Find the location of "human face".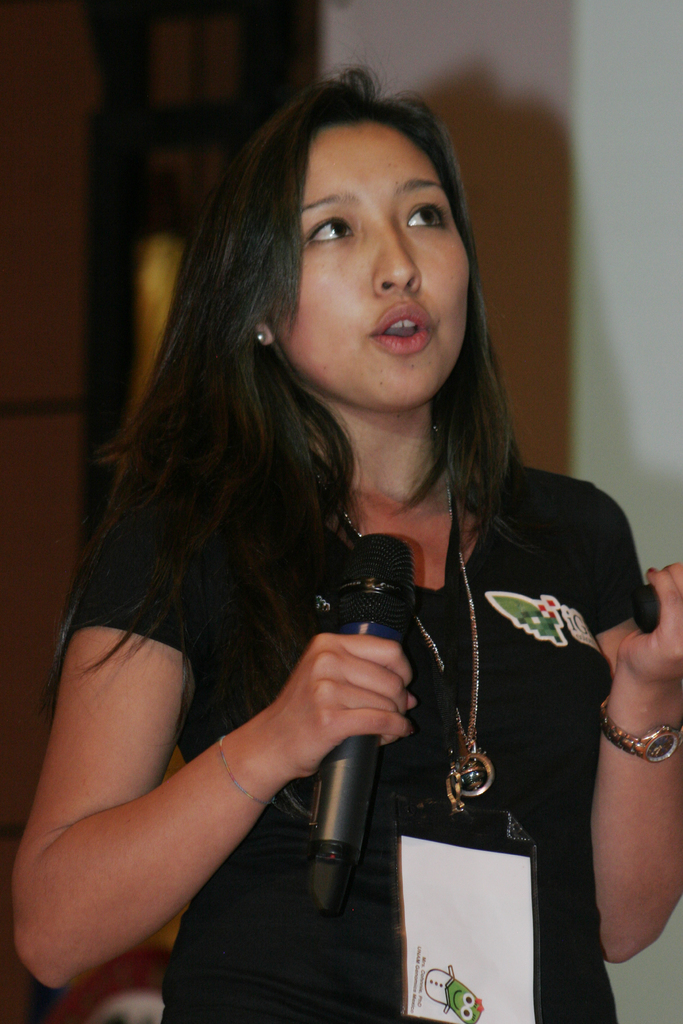
Location: x1=279, y1=122, x2=472, y2=412.
